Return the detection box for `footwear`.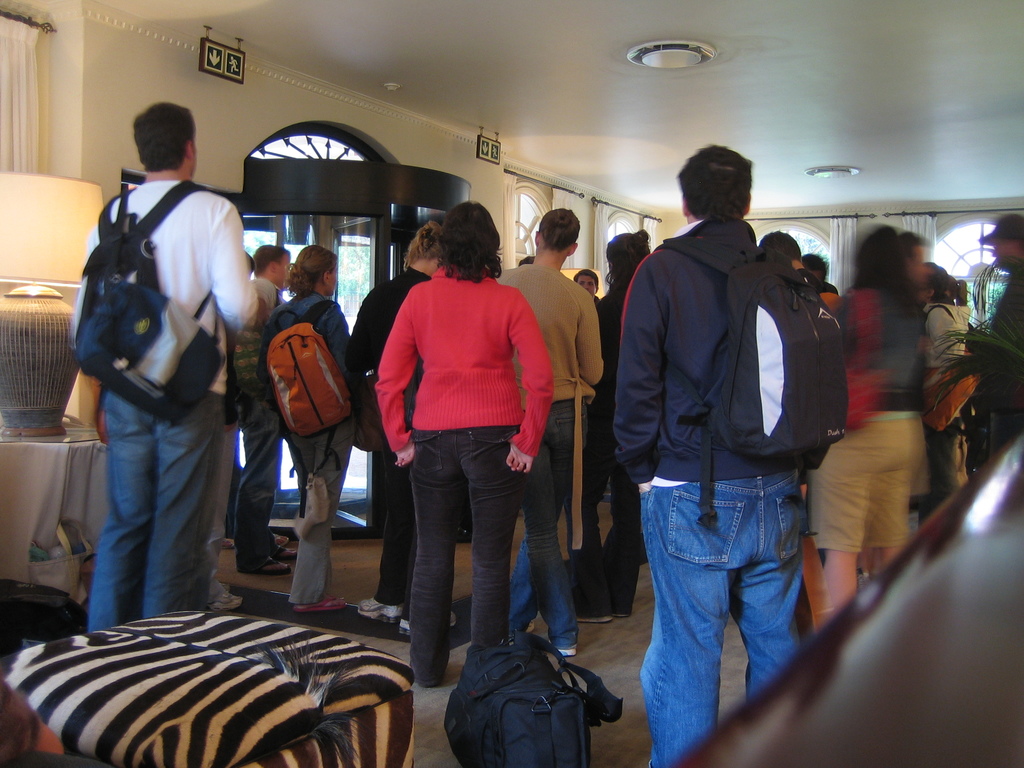
385 617 412 641.
